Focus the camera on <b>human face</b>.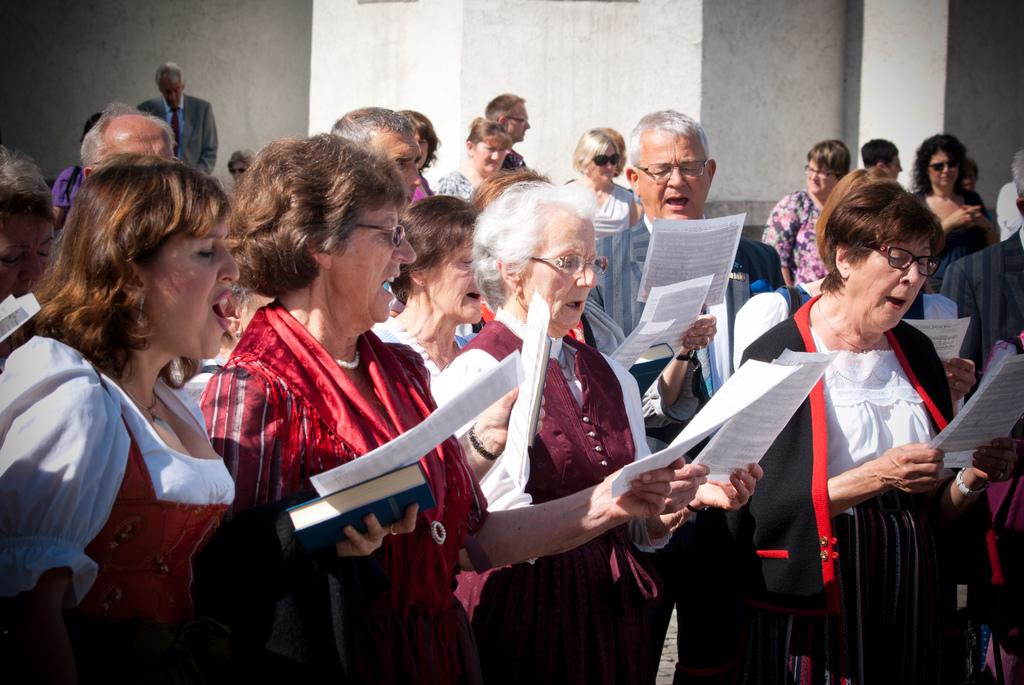
Focus region: BBox(474, 138, 505, 179).
